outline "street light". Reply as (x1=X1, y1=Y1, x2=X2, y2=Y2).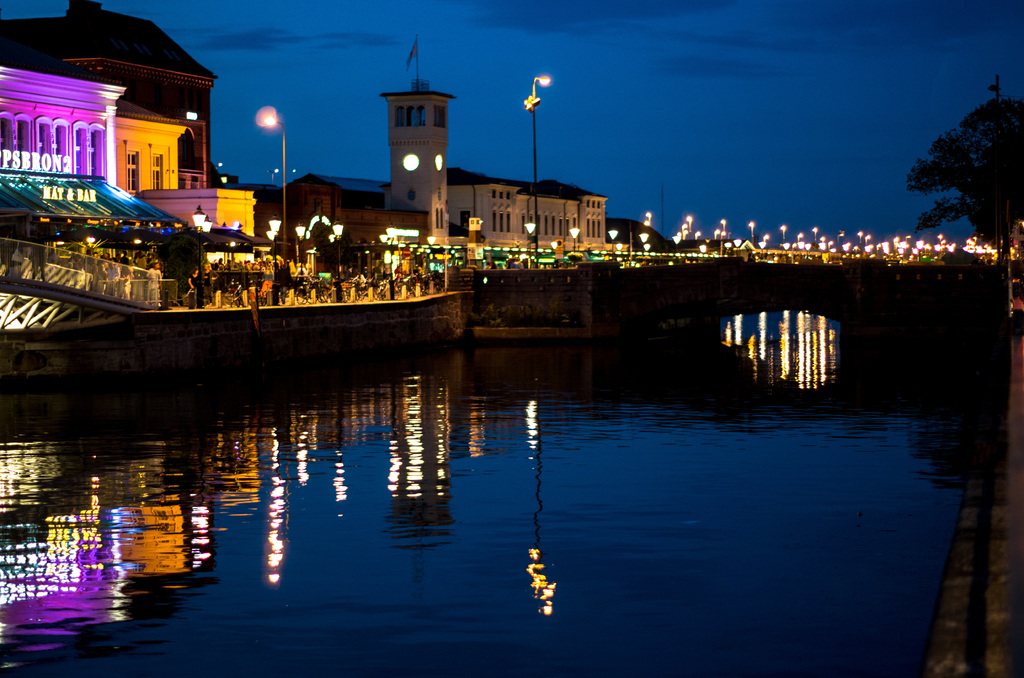
(x1=215, y1=162, x2=221, y2=167).
